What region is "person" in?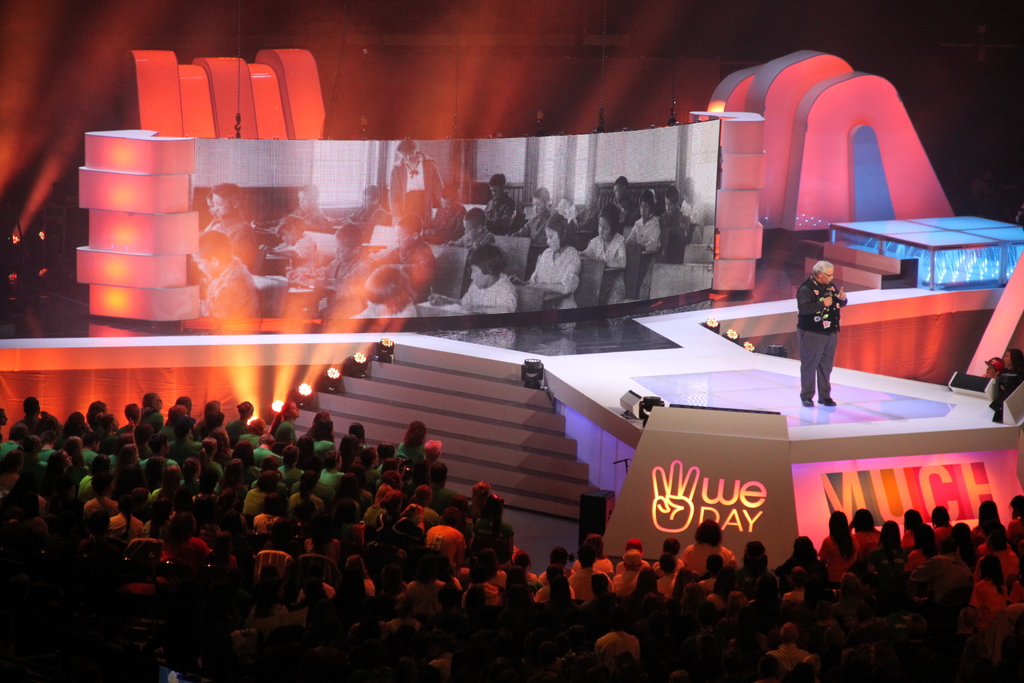
region(912, 531, 943, 572).
